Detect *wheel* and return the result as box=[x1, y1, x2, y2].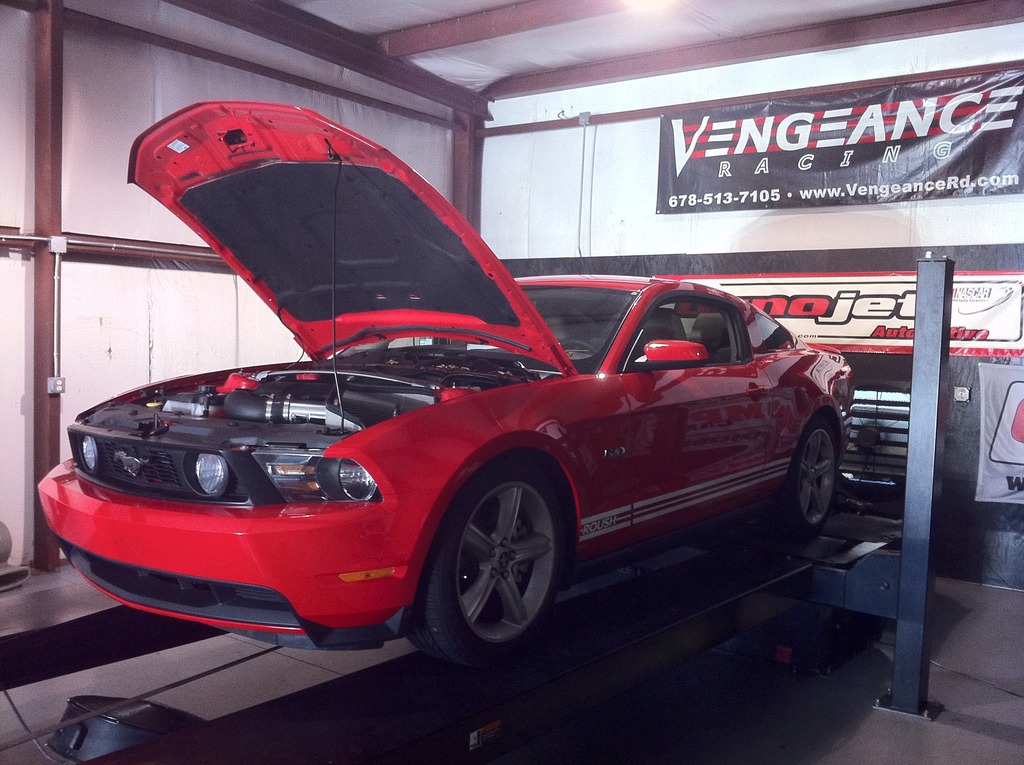
box=[781, 408, 849, 536].
